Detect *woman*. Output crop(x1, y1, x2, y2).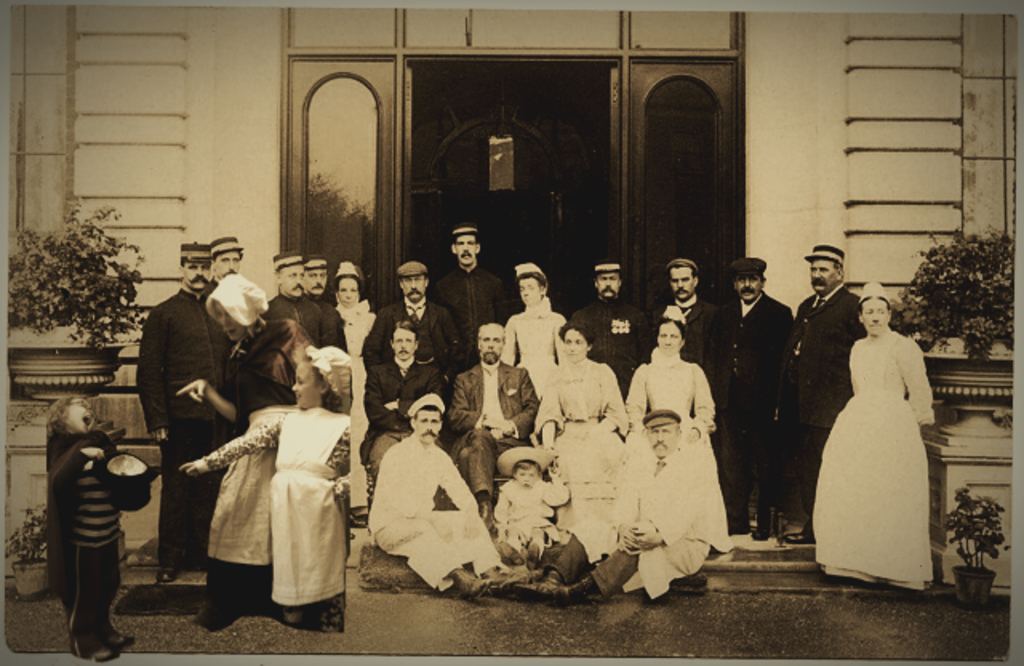
crop(499, 271, 573, 397).
